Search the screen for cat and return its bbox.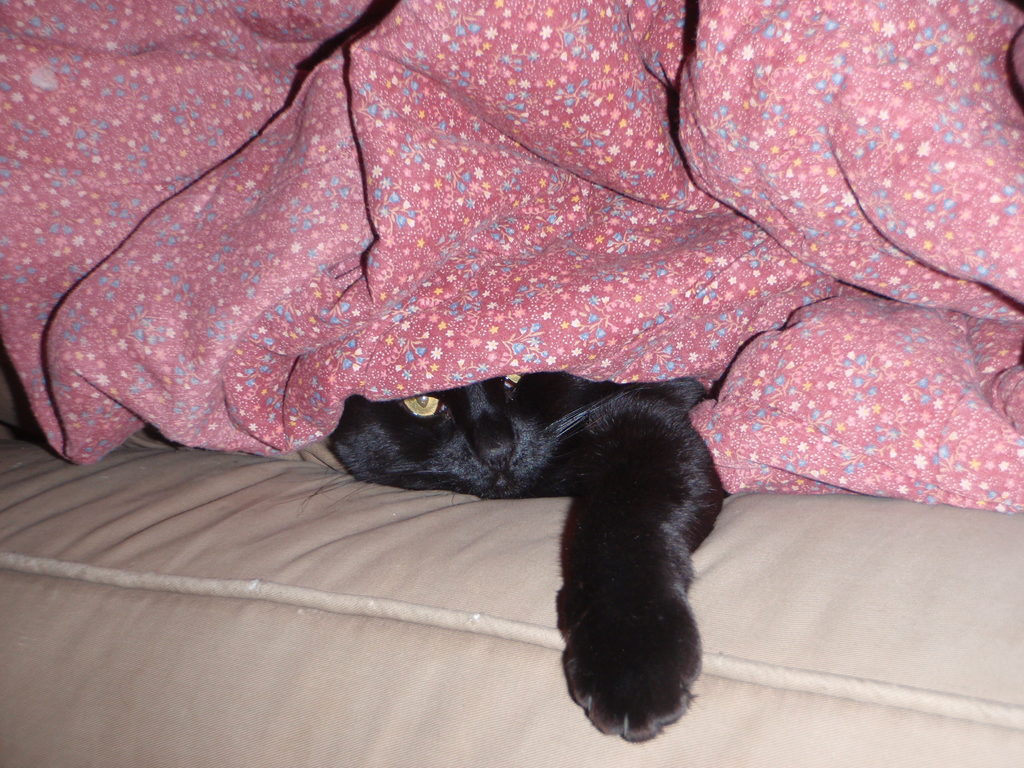
Found: 316/375/734/741.
